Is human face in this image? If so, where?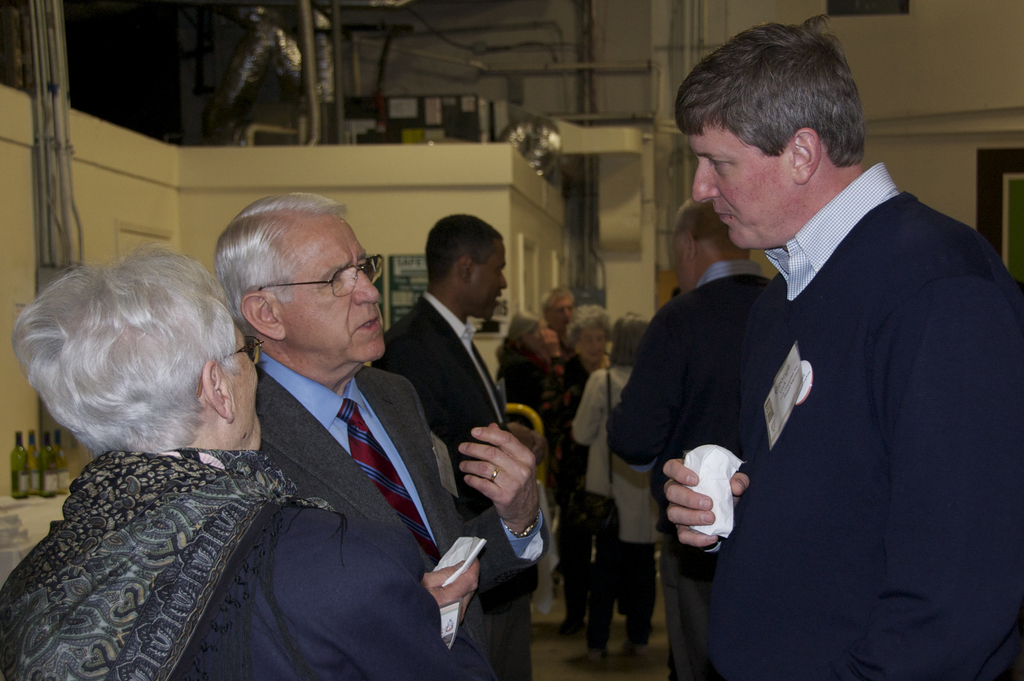
Yes, at 228,321,260,455.
